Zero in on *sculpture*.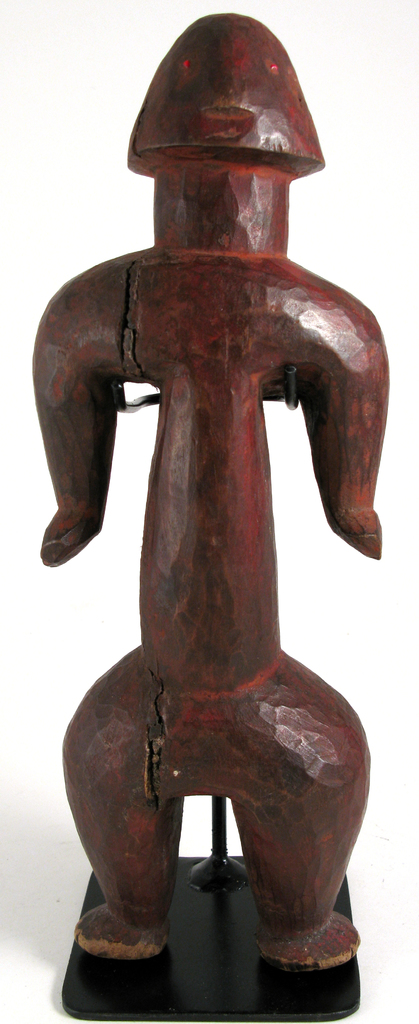
Zeroed in: x1=17 y1=27 x2=399 y2=984.
